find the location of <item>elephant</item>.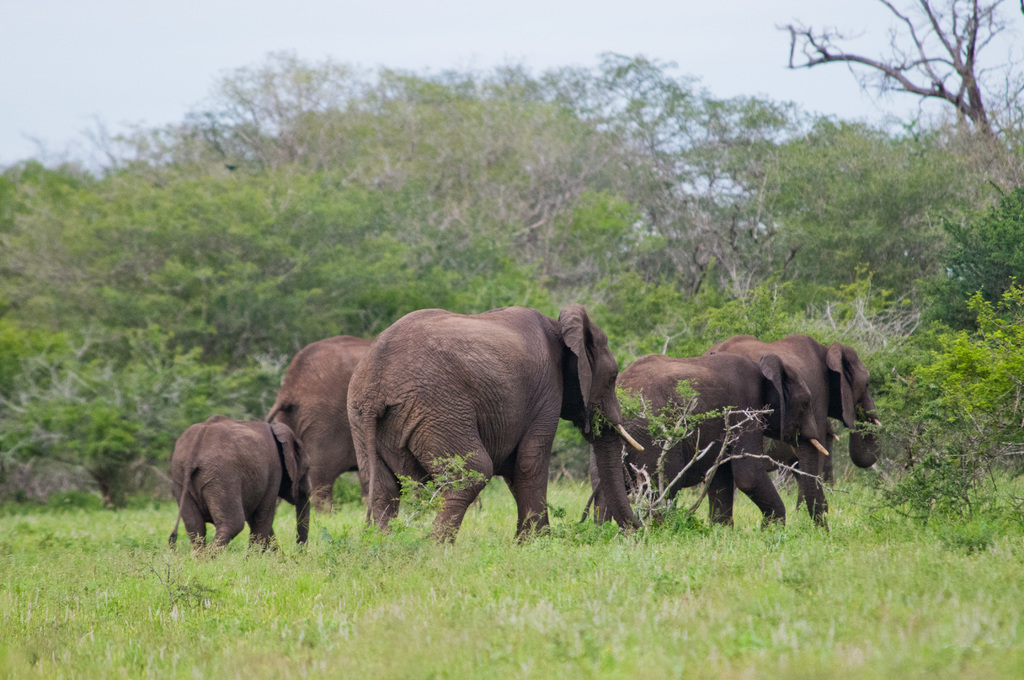
Location: l=173, t=418, r=315, b=565.
